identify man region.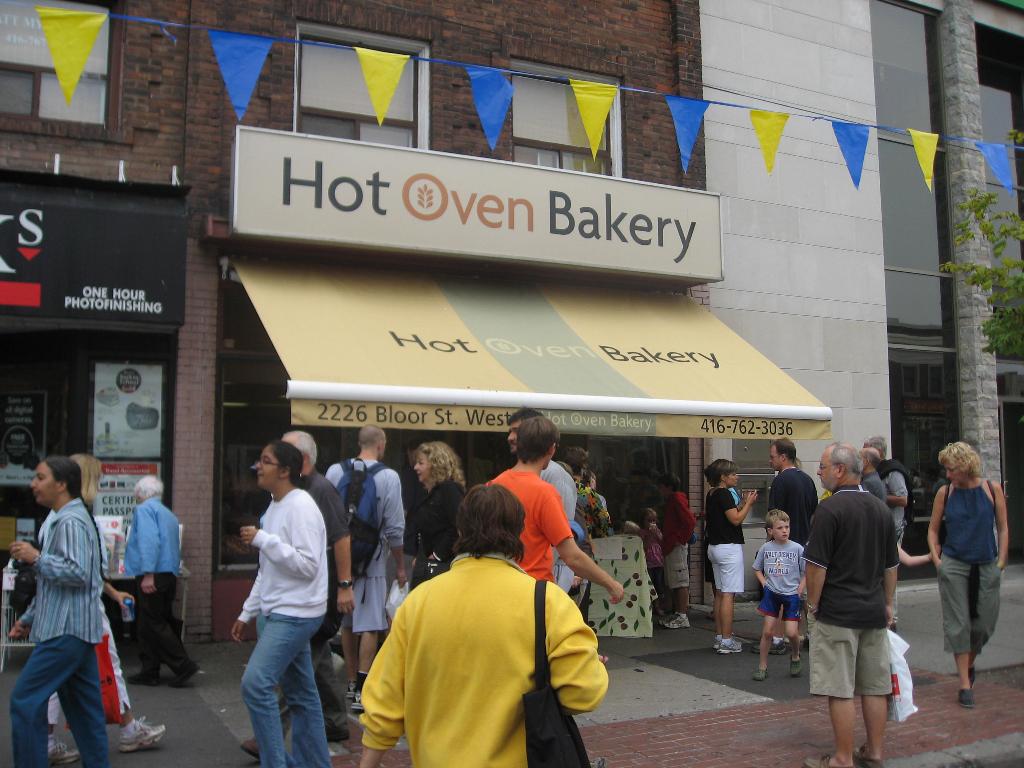
Region: <region>333, 425, 407, 711</region>.
